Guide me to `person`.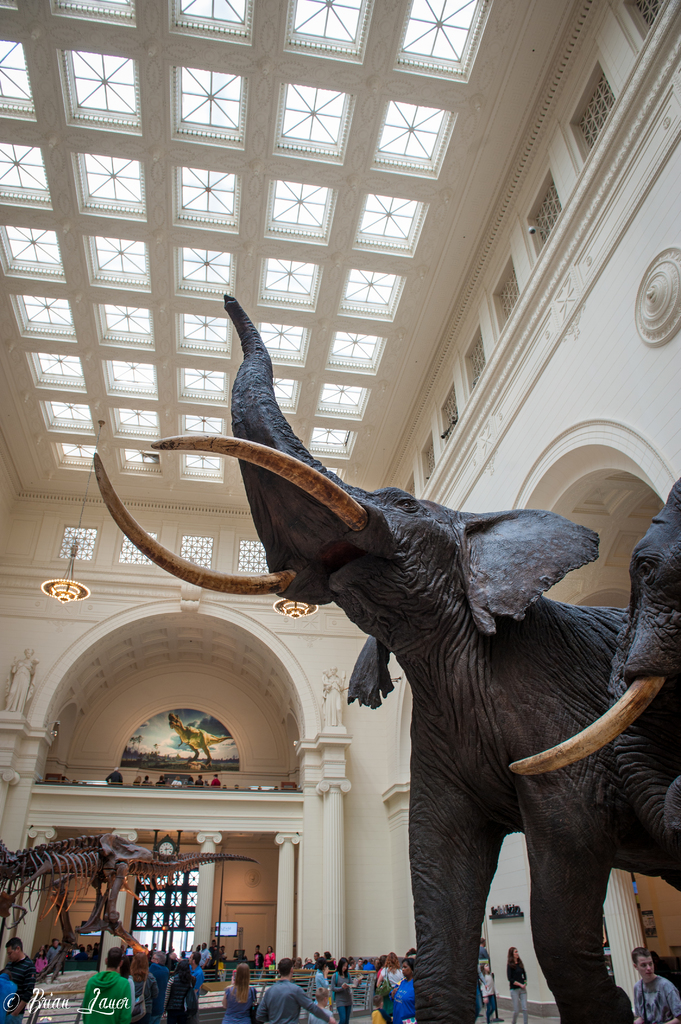
Guidance: 104:762:124:790.
